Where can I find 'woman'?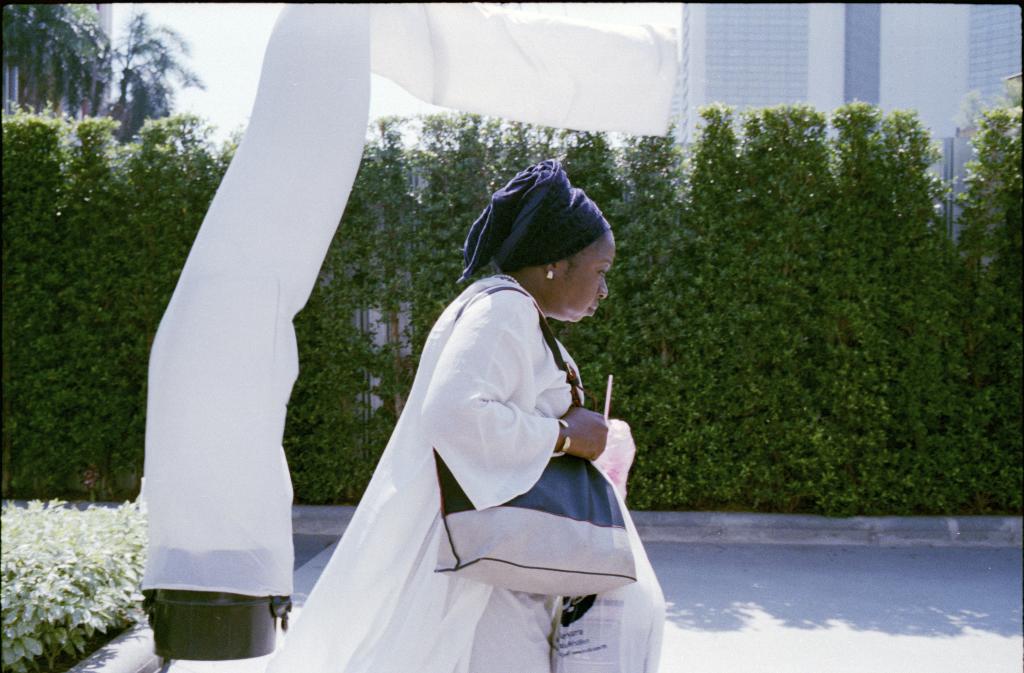
You can find it at [278,159,671,671].
